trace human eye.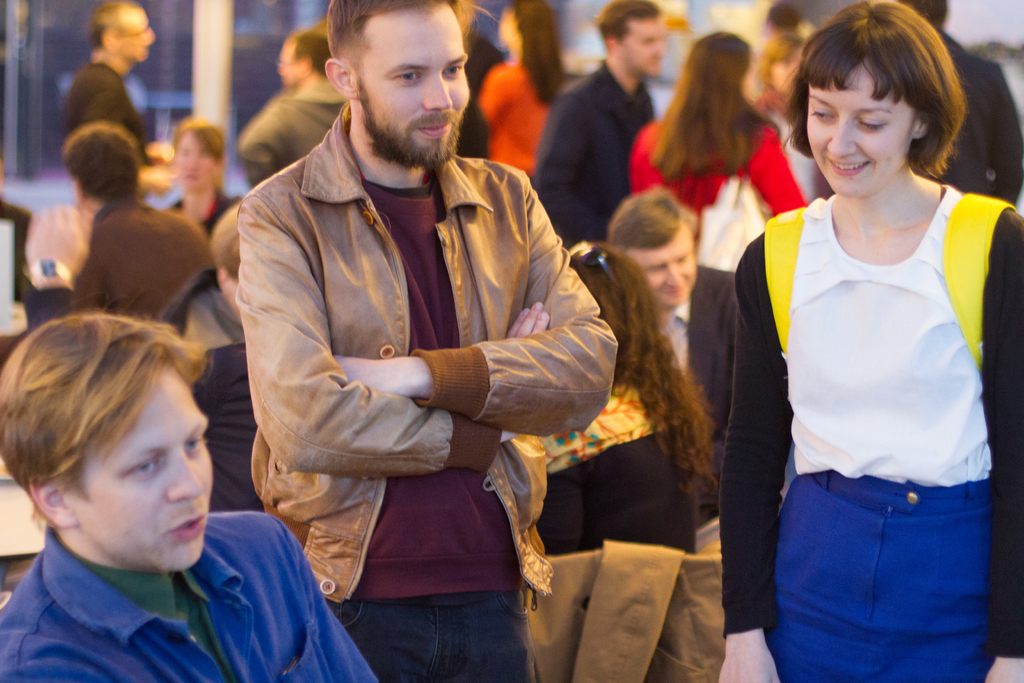
Traced to 181, 431, 204, 458.
